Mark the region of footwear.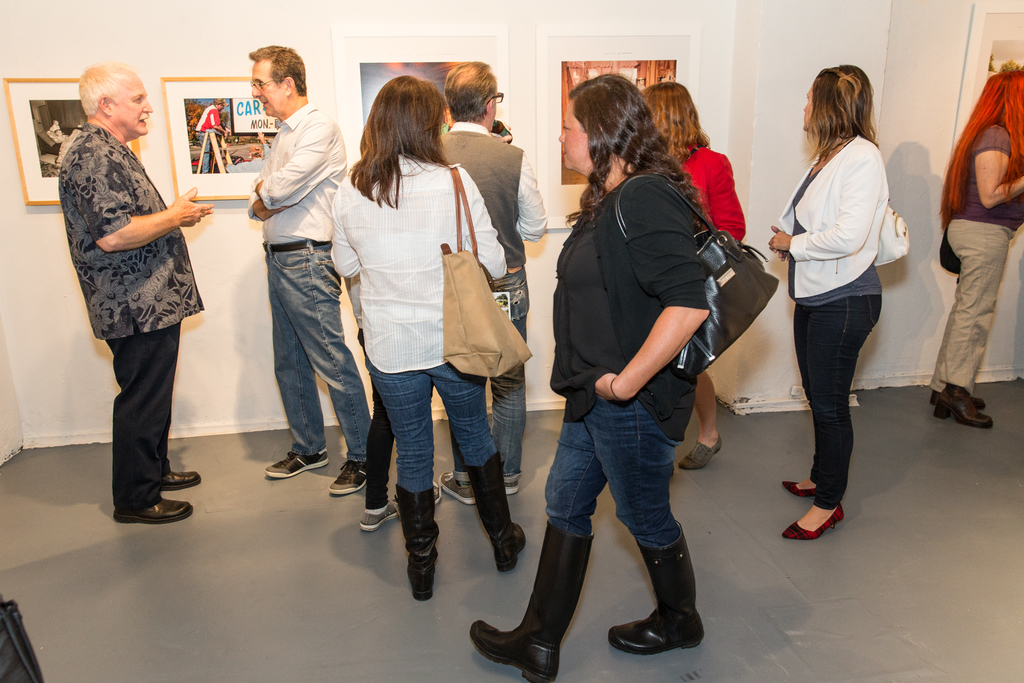
Region: [607, 520, 707, 656].
